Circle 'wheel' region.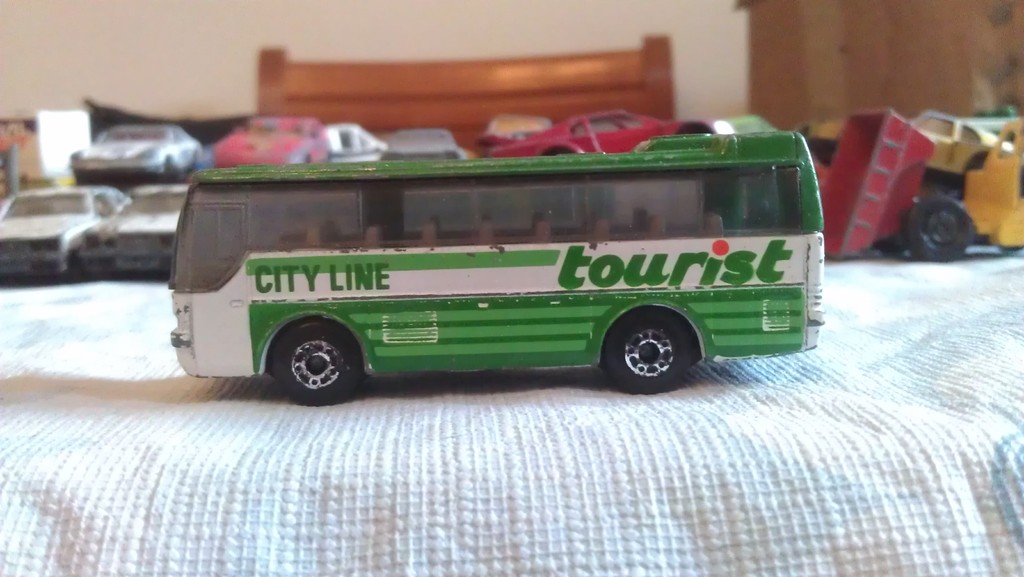
Region: region(596, 305, 701, 396).
